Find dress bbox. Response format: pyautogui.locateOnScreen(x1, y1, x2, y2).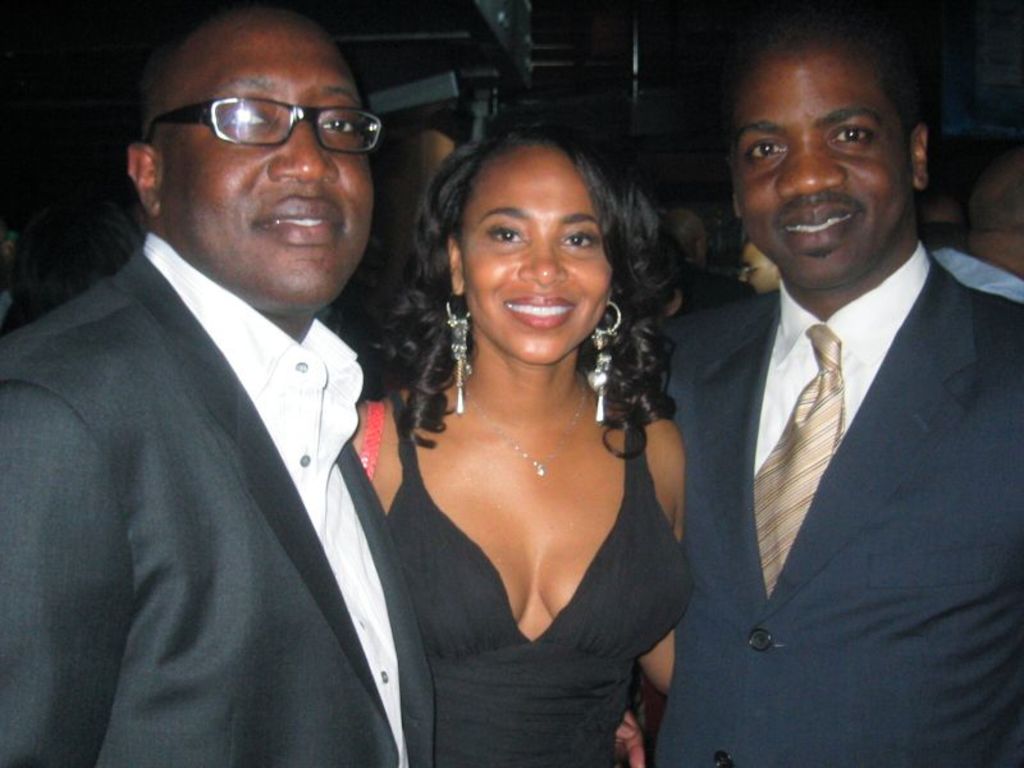
pyautogui.locateOnScreen(347, 387, 699, 767).
